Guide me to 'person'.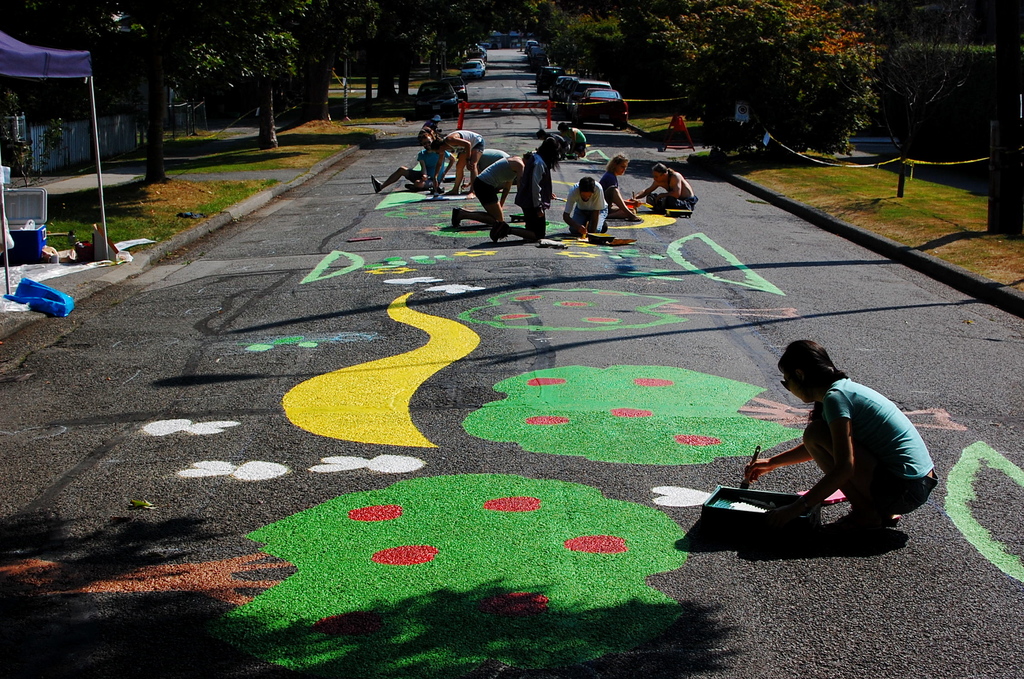
Guidance: x1=417, y1=113, x2=452, y2=135.
